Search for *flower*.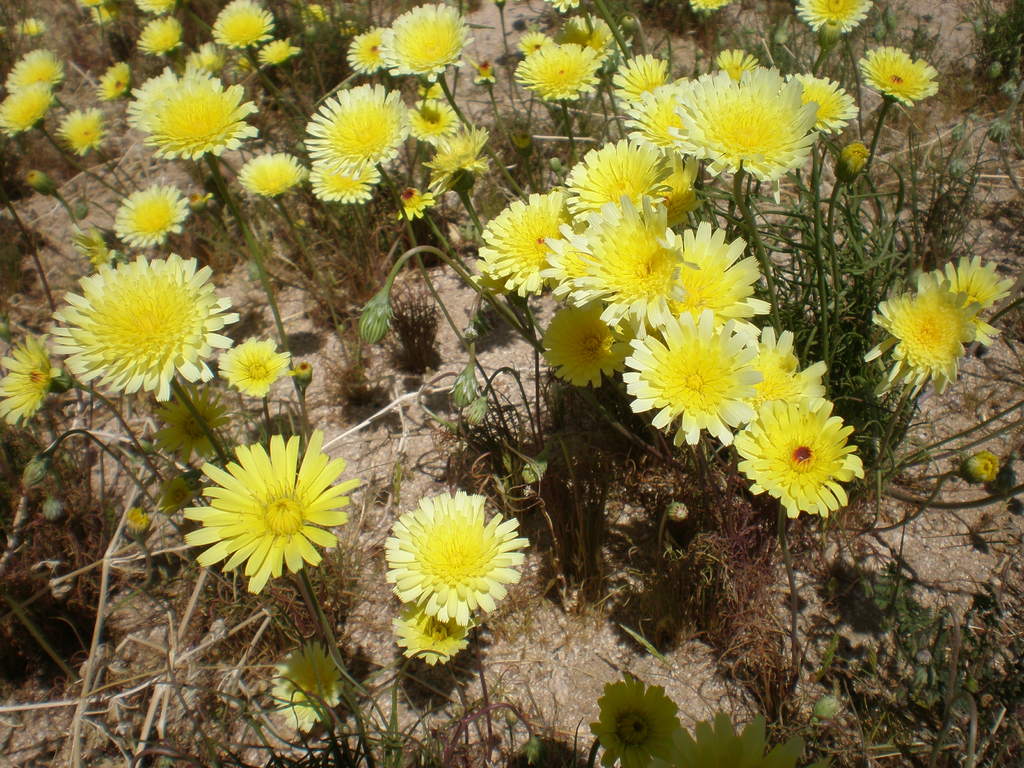
Found at crop(377, 494, 523, 617).
